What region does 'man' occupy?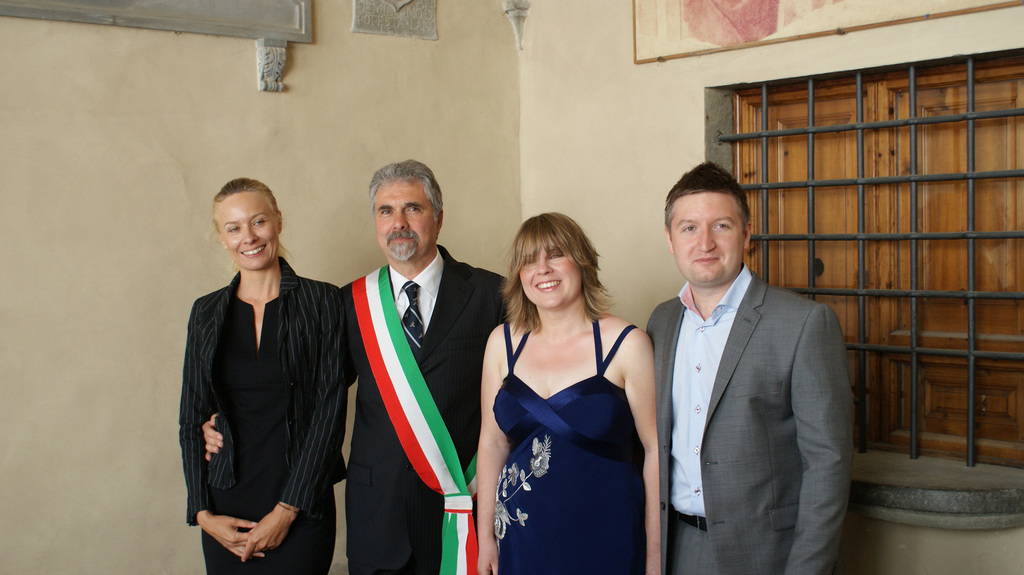
(200, 156, 522, 574).
